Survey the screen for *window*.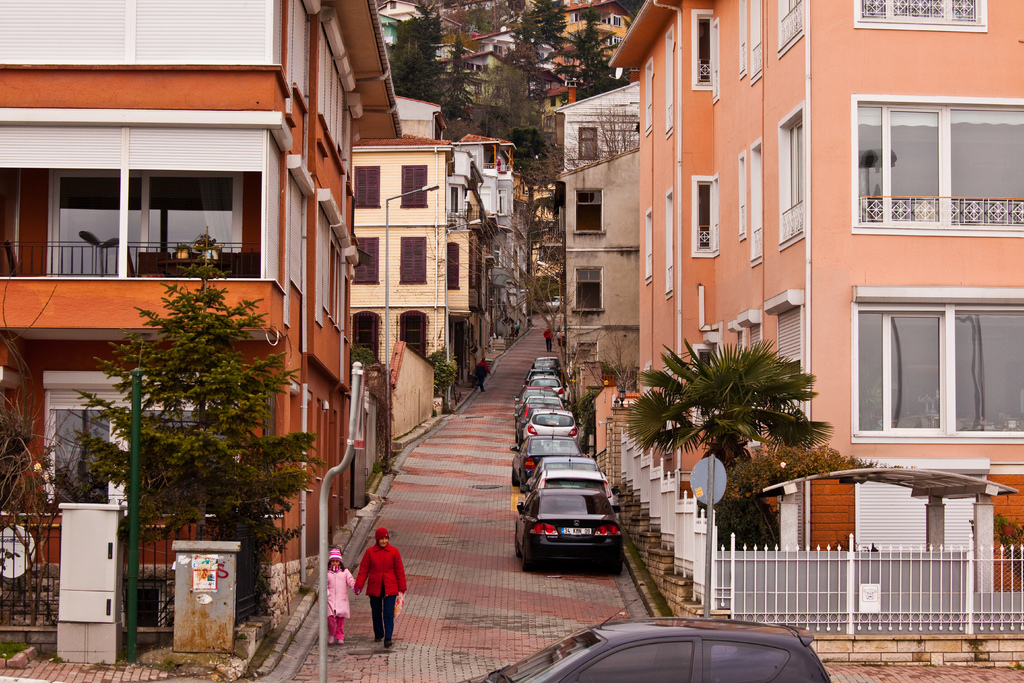
Survey found: Rect(851, 0, 989, 35).
